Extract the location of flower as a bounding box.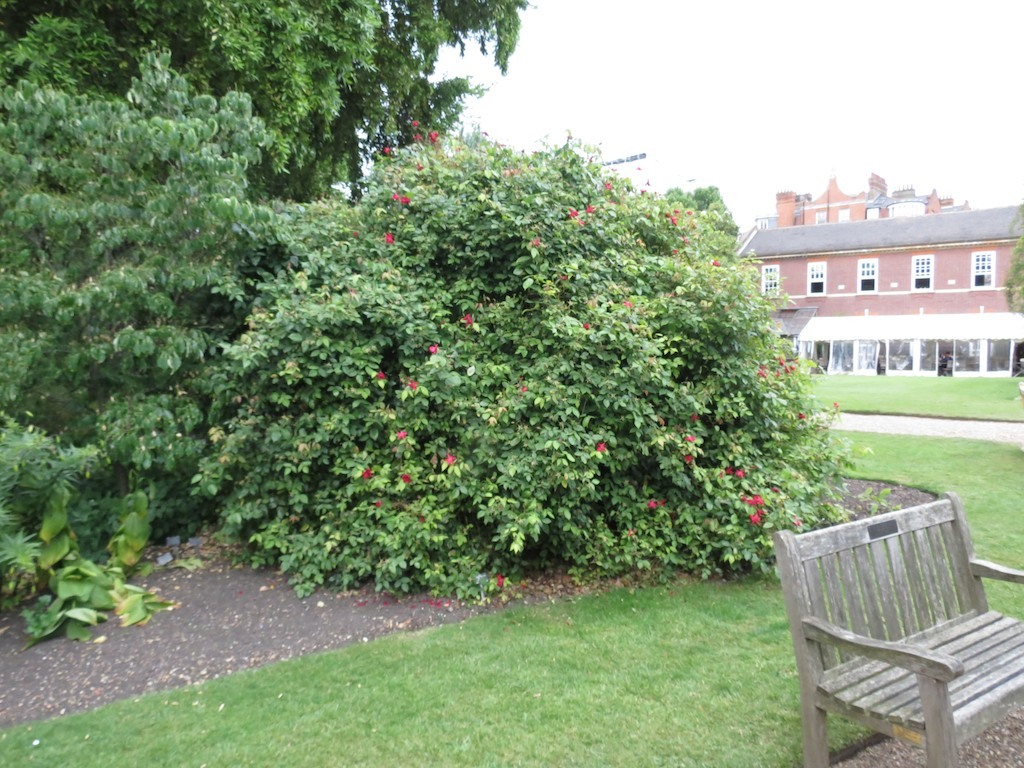
x1=410, y1=120, x2=417, y2=129.
